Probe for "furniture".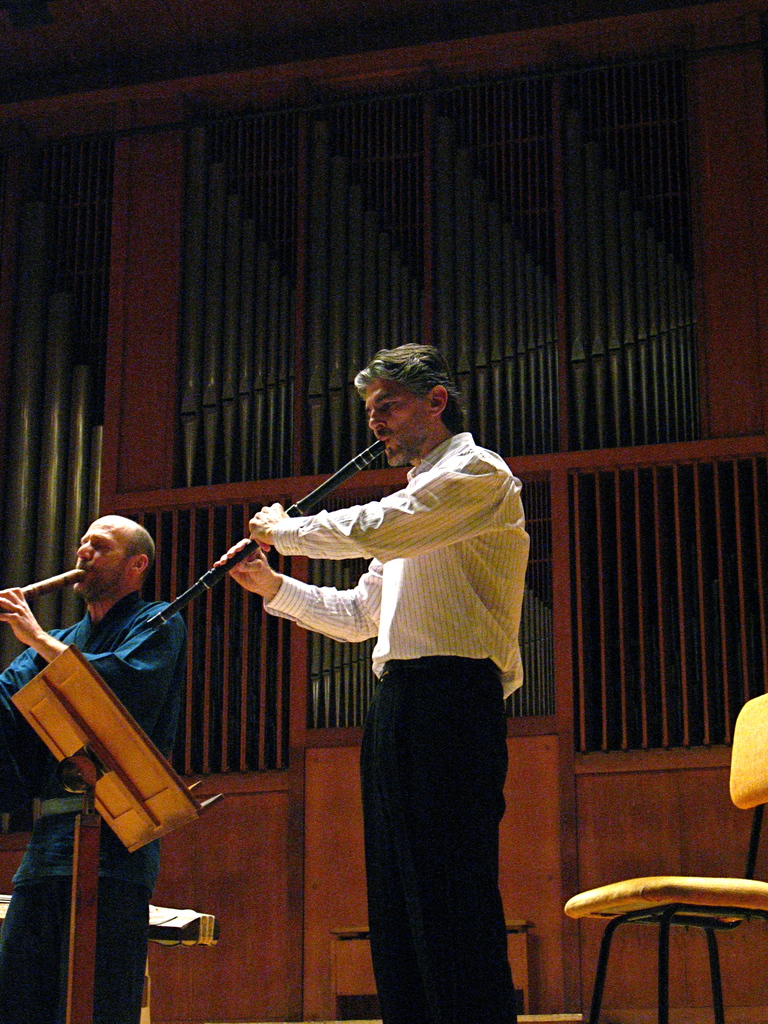
Probe result: BBox(0, 888, 197, 1023).
